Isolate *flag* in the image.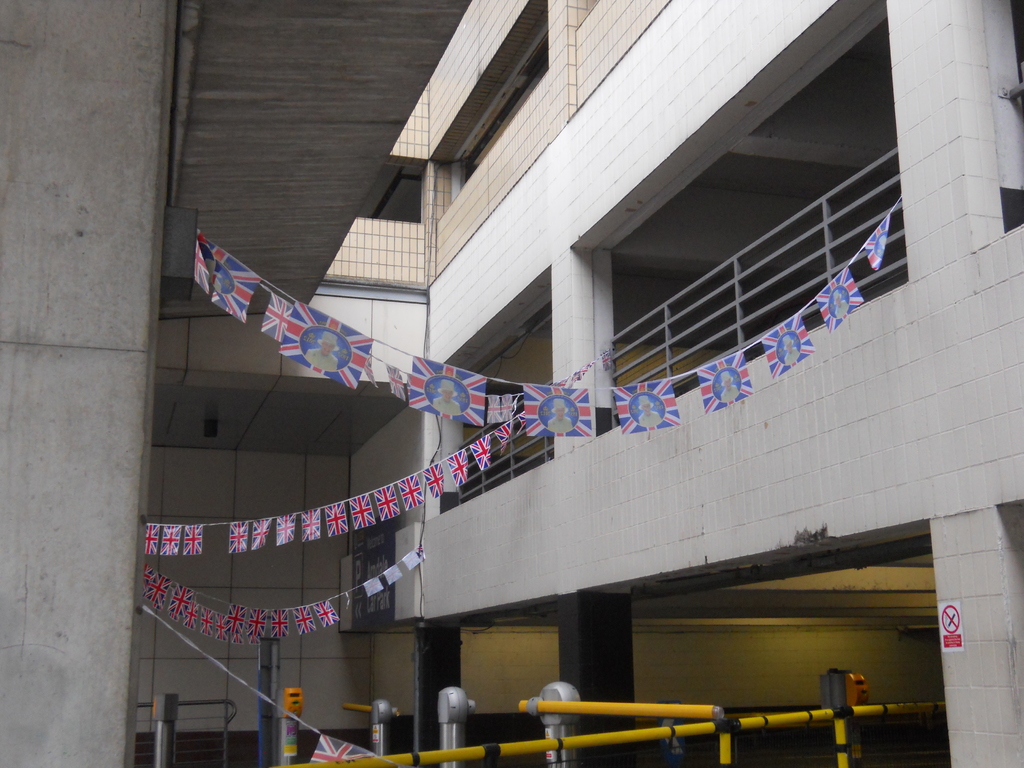
Isolated region: select_region(174, 586, 195, 621).
